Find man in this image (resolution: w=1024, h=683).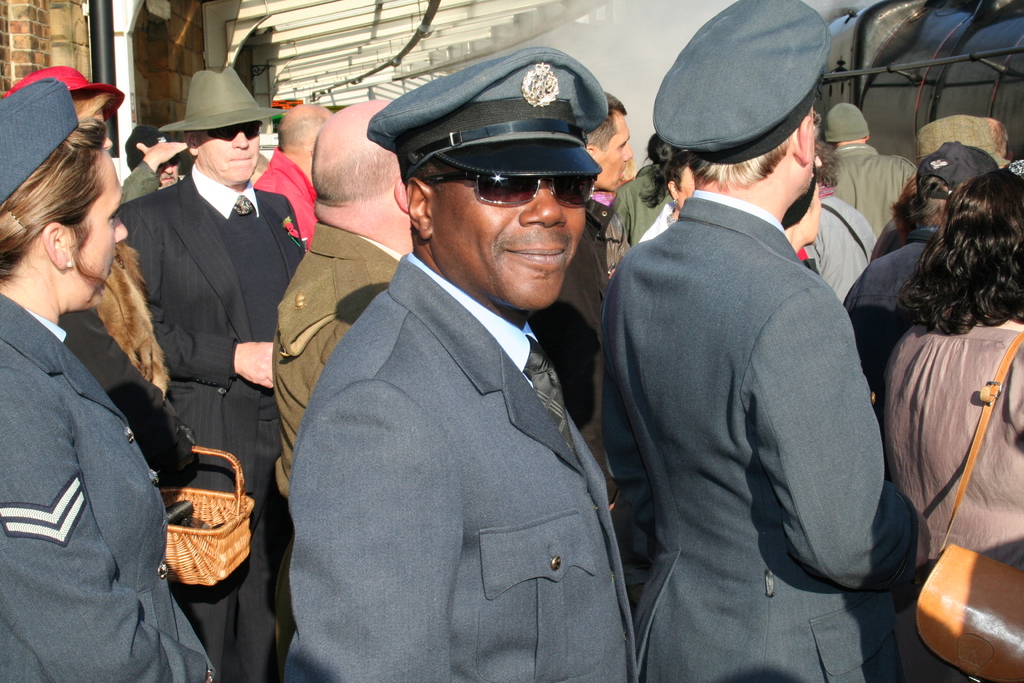
region(535, 90, 605, 476).
